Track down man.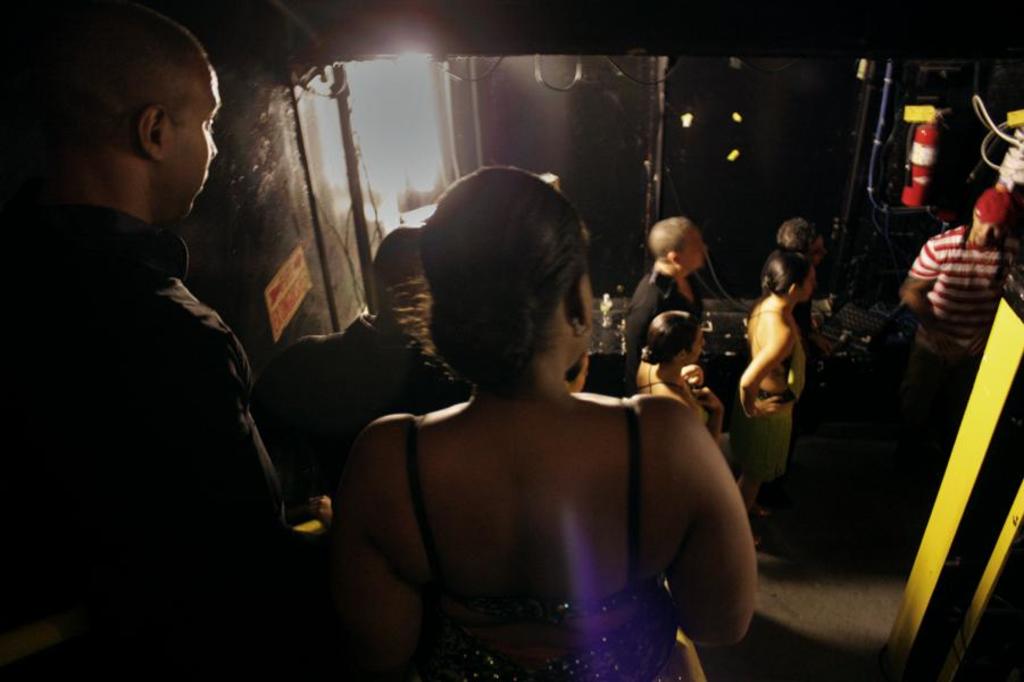
Tracked to [616, 208, 711, 389].
